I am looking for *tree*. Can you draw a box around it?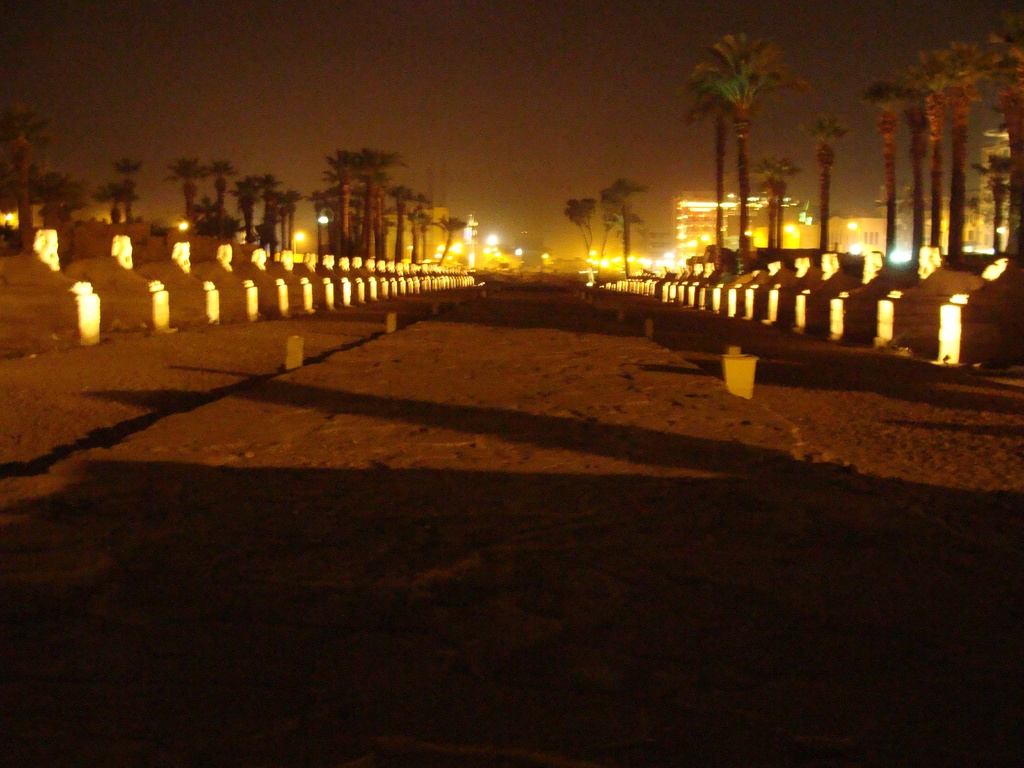
Sure, the bounding box is region(98, 180, 135, 221).
